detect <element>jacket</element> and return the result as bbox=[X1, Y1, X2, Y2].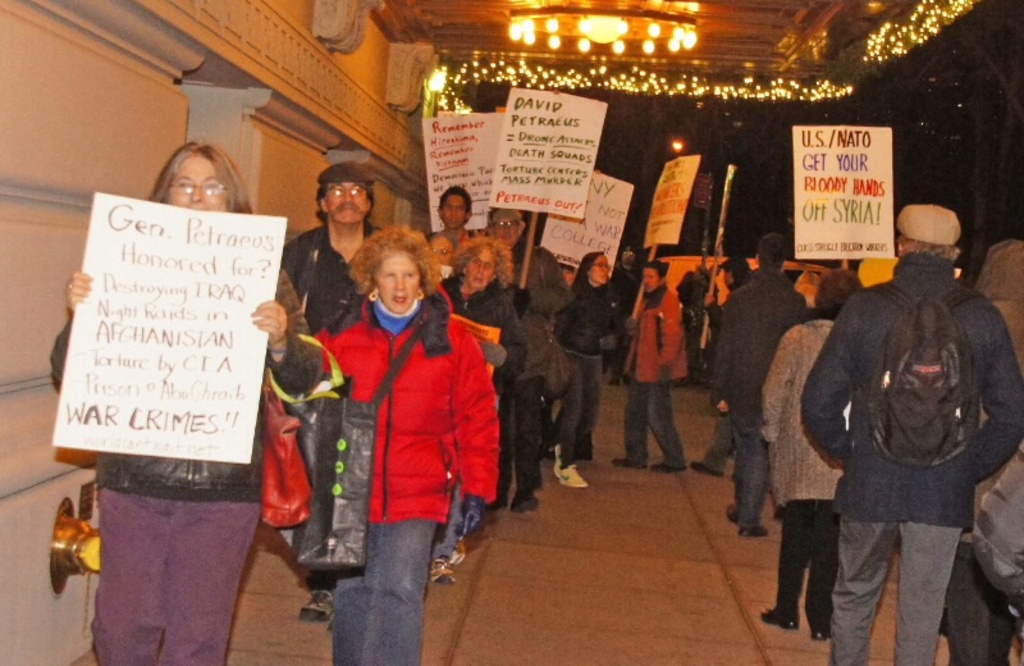
bbox=[554, 251, 616, 365].
